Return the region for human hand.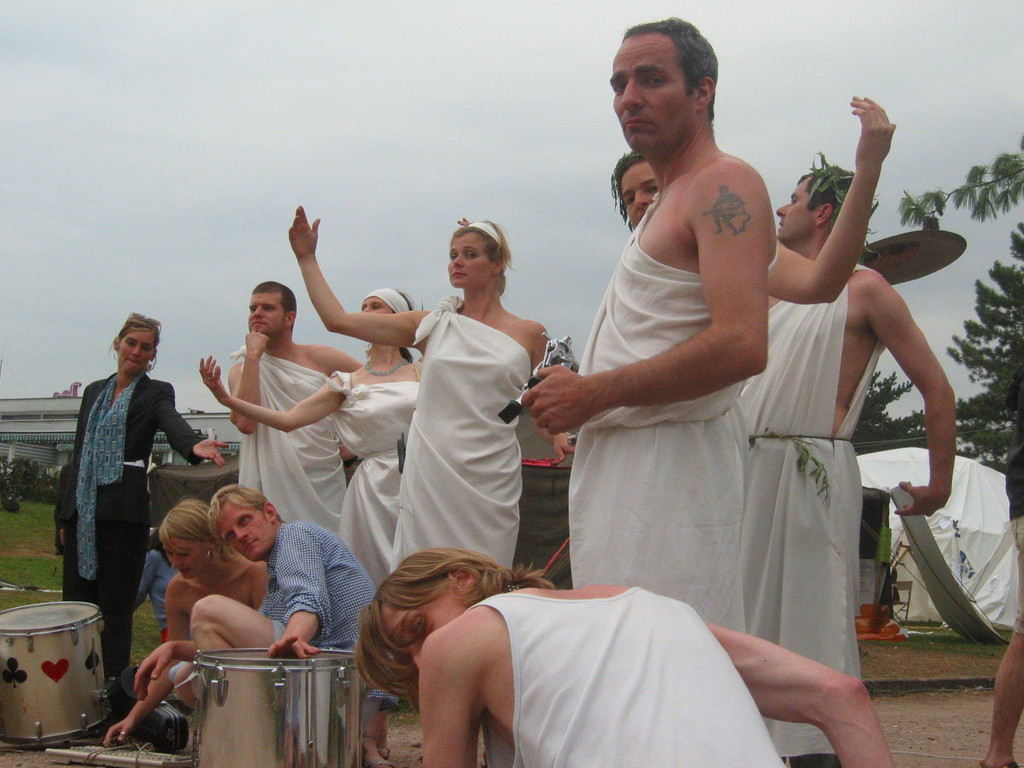
[520, 359, 587, 438].
